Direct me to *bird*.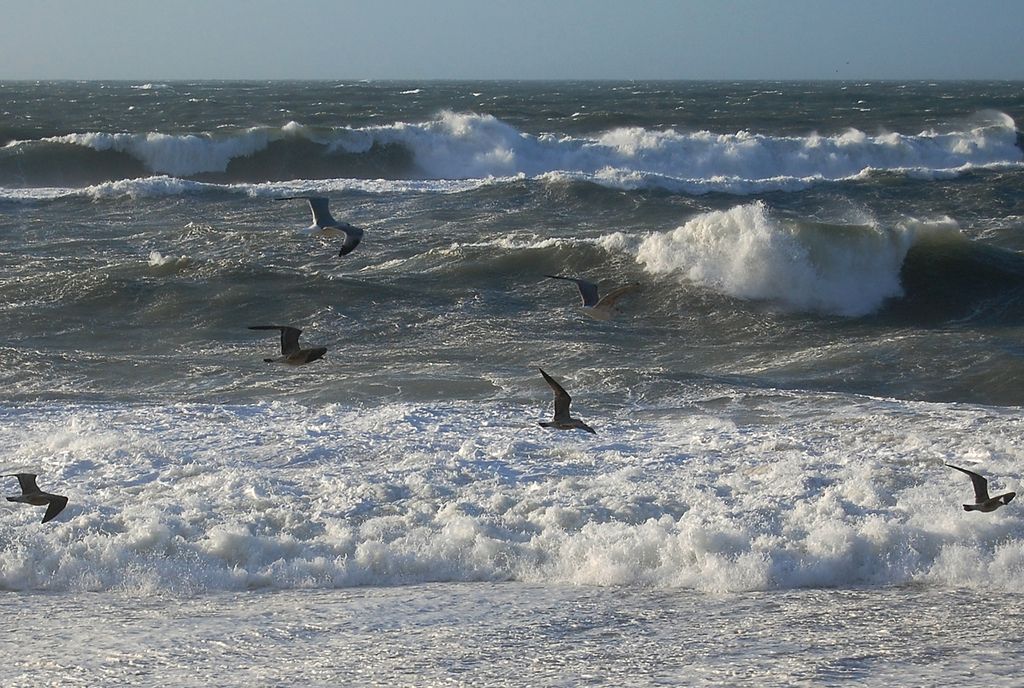
Direction: (943,465,1015,515).
